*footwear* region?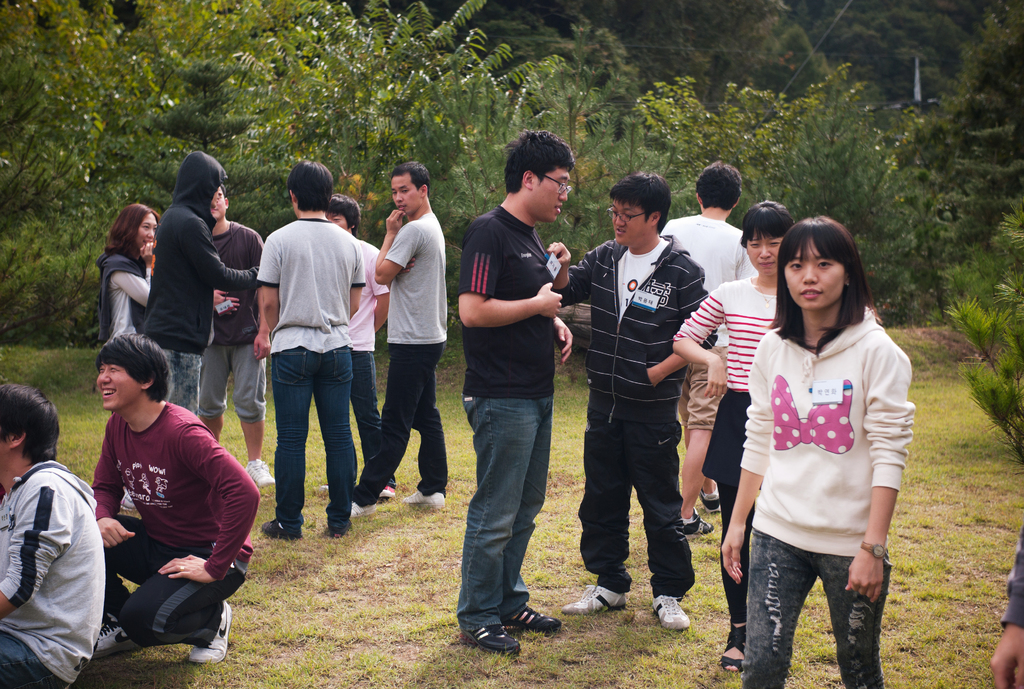
(186, 600, 235, 666)
